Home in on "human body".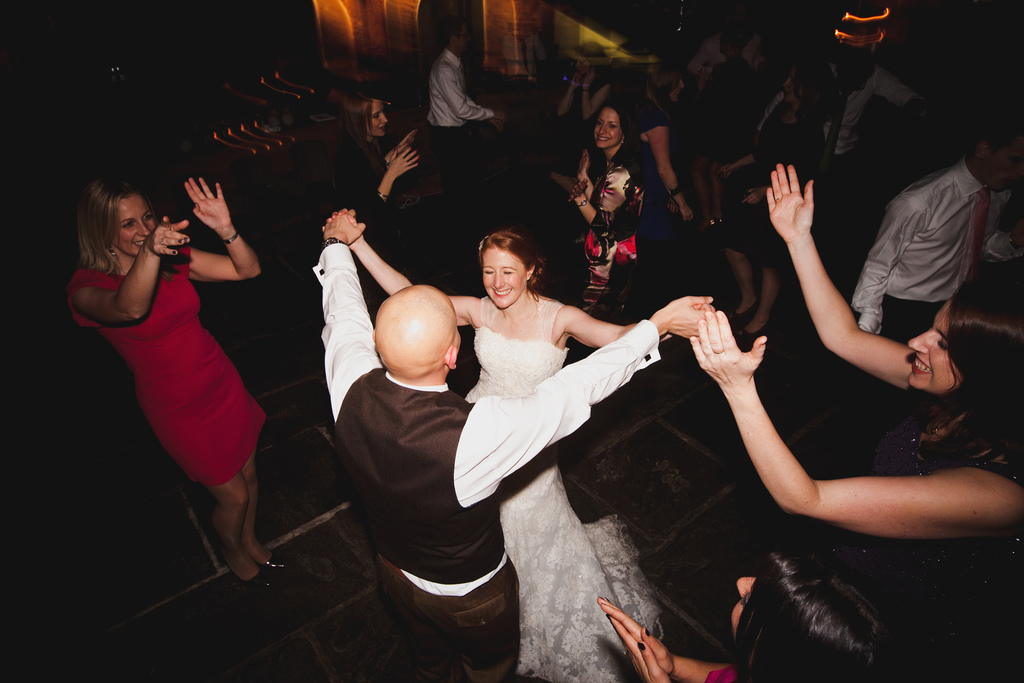
Homed in at detection(598, 549, 887, 682).
